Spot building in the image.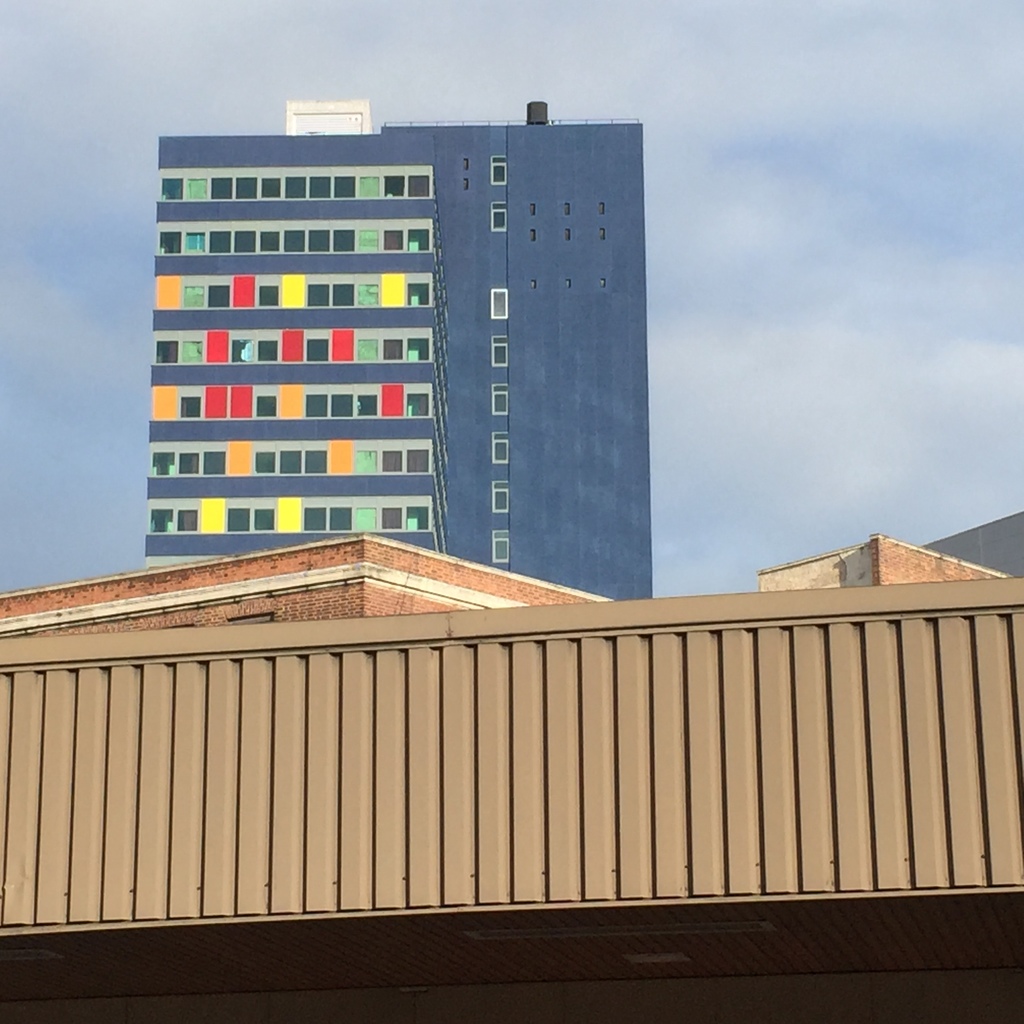
building found at select_region(0, 529, 605, 626).
